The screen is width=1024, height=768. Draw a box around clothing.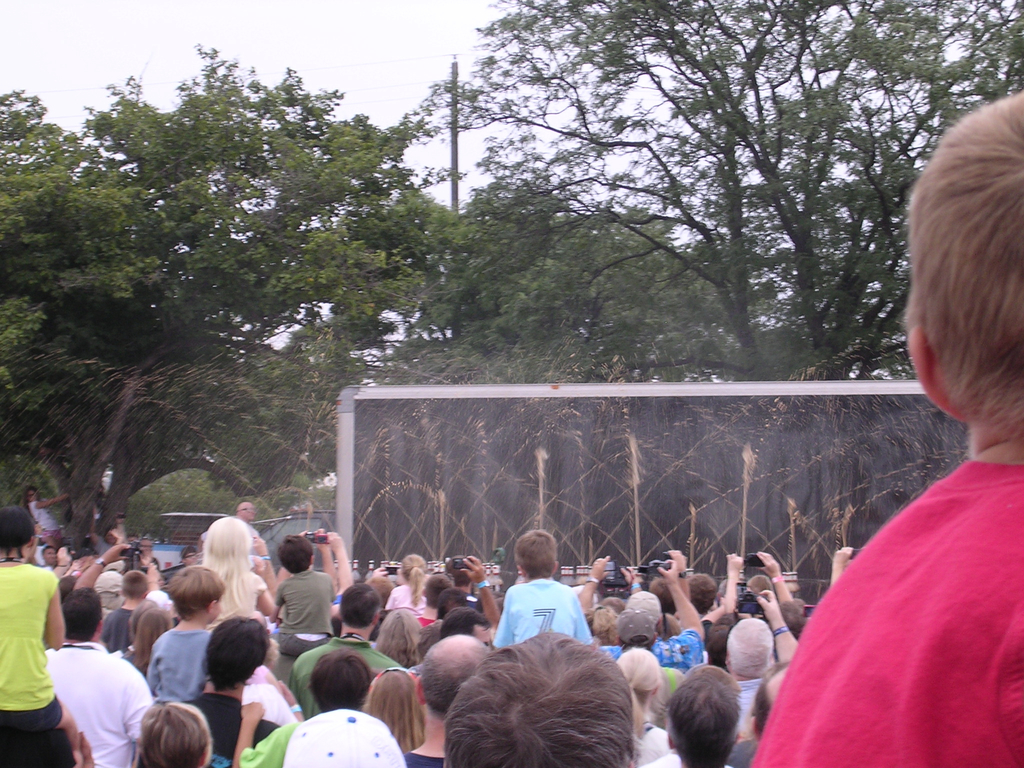
(x1=291, y1=634, x2=408, y2=711).
